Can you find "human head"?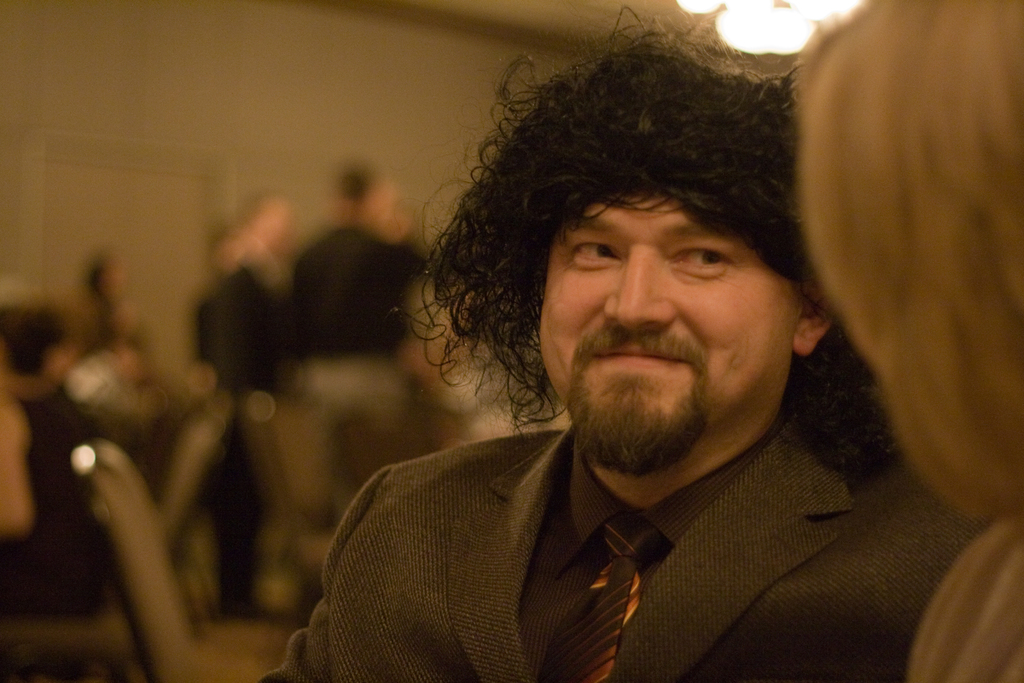
Yes, bounding box: l=797, t=0, r=1023, b=447.
